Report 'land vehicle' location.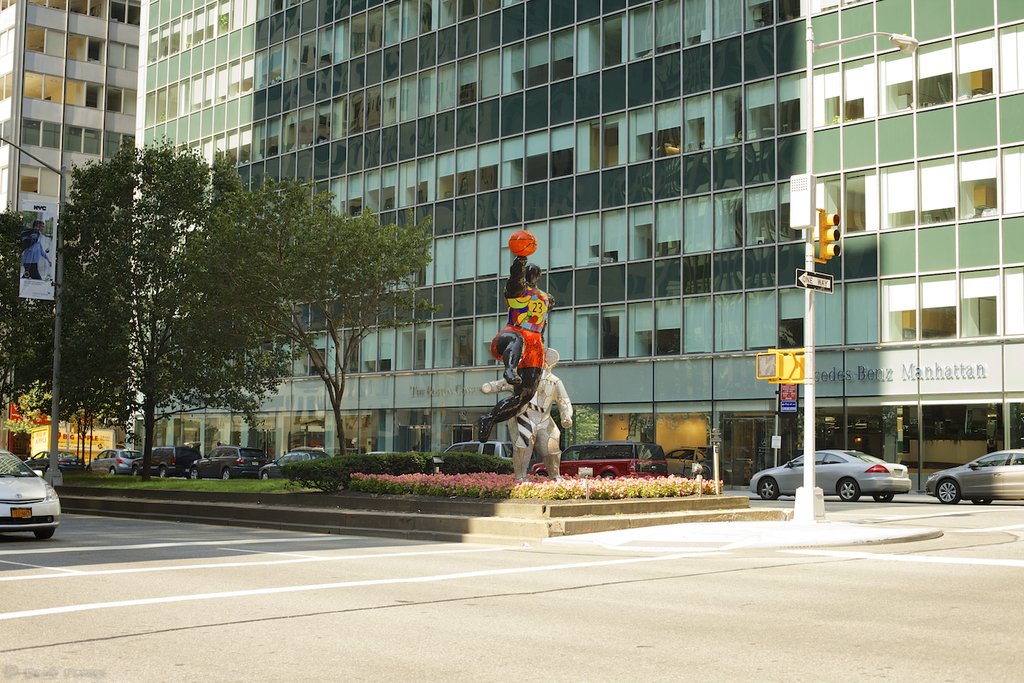
Report: bbox(259, 449, 334, 481).
